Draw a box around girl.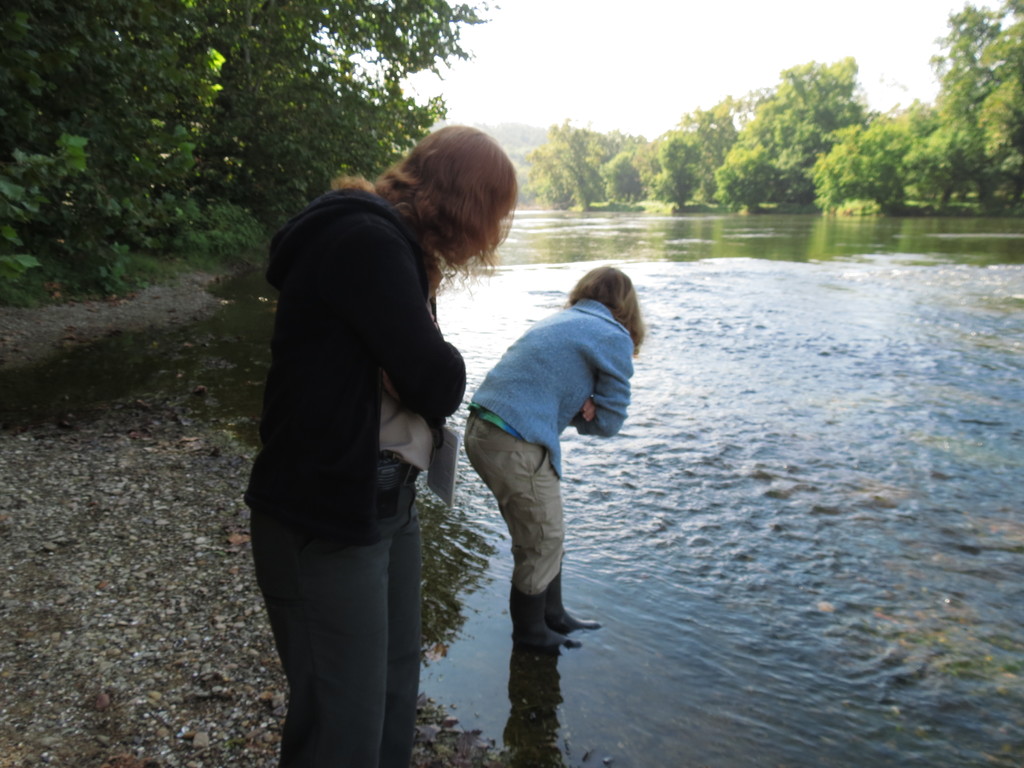
bbox=[464, 268, 641, 643].
